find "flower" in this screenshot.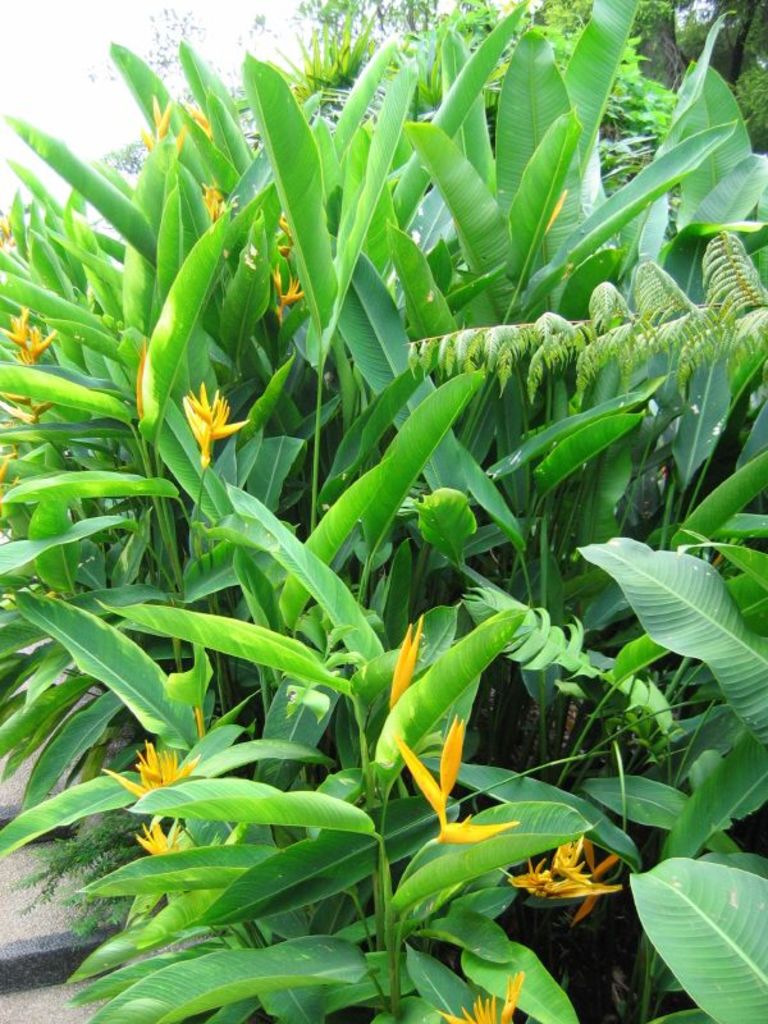
The bounding box for "flower" is 273,268,302,307.
